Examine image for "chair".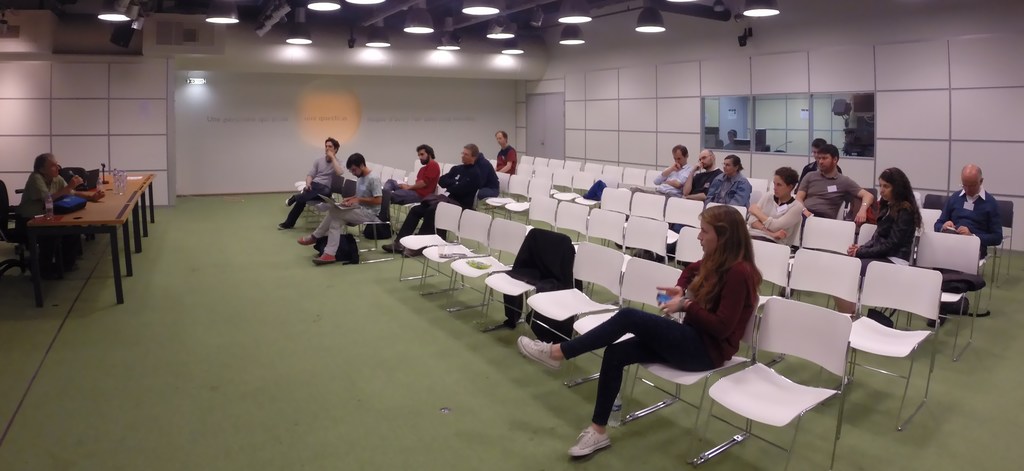
Examination result: <box>508,174,556,224</box>.
